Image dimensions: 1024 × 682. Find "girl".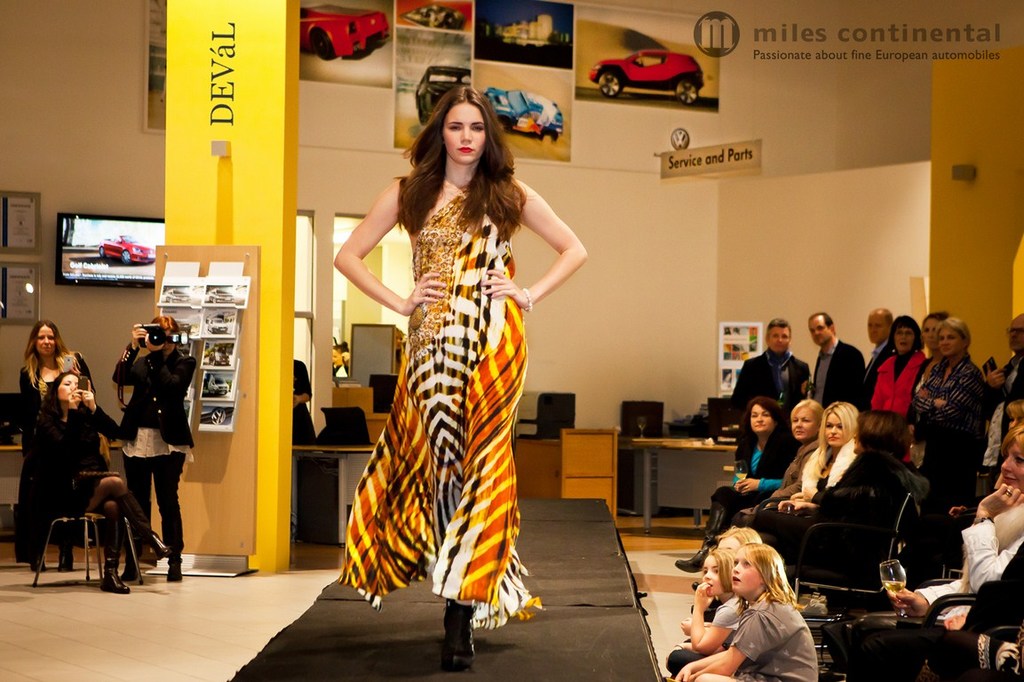
x1=664 y1=548 x2=742 y2=678.
